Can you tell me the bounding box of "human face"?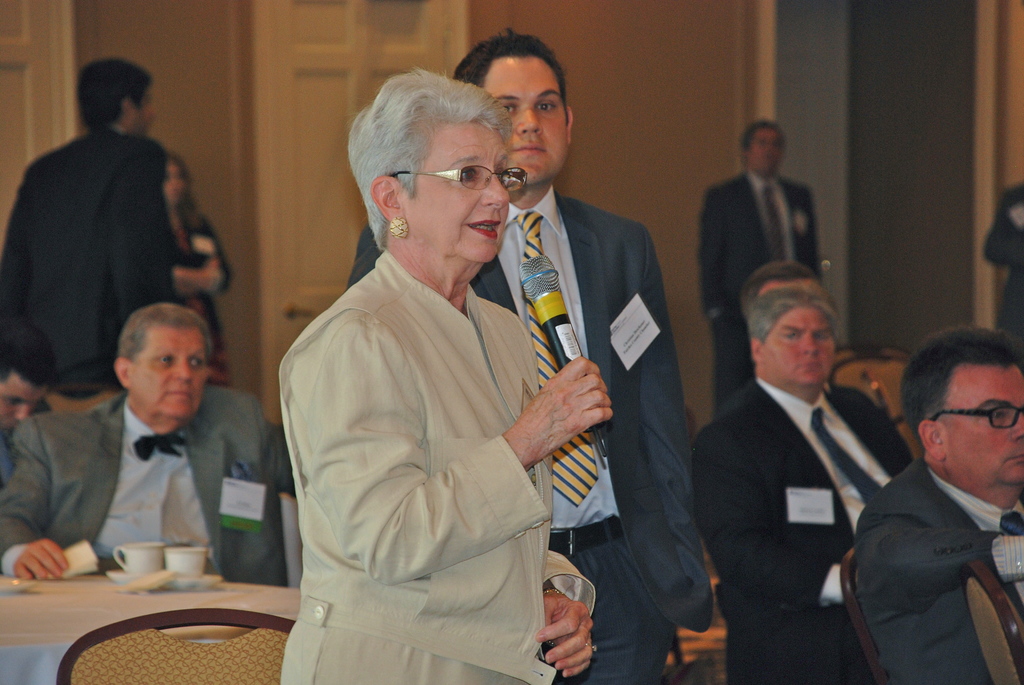
detection(163, 164, 180, 200).
